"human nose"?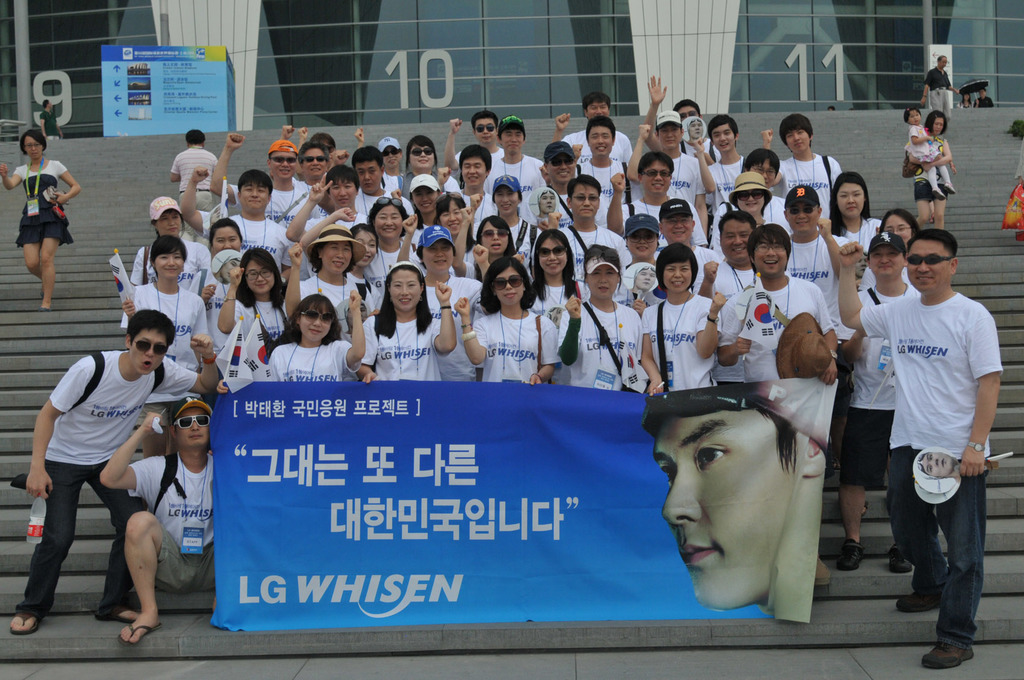
381:218:394:226
